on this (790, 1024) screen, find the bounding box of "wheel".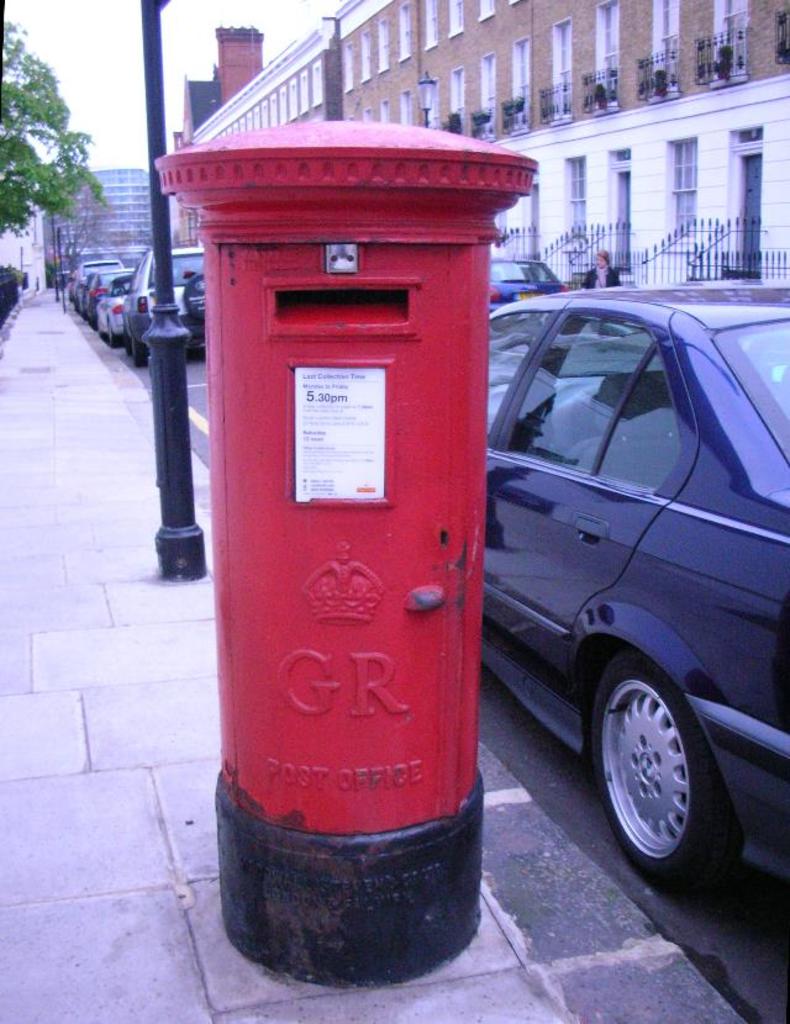
Bounding box: <region>606, 665, 736, 878</region>.
